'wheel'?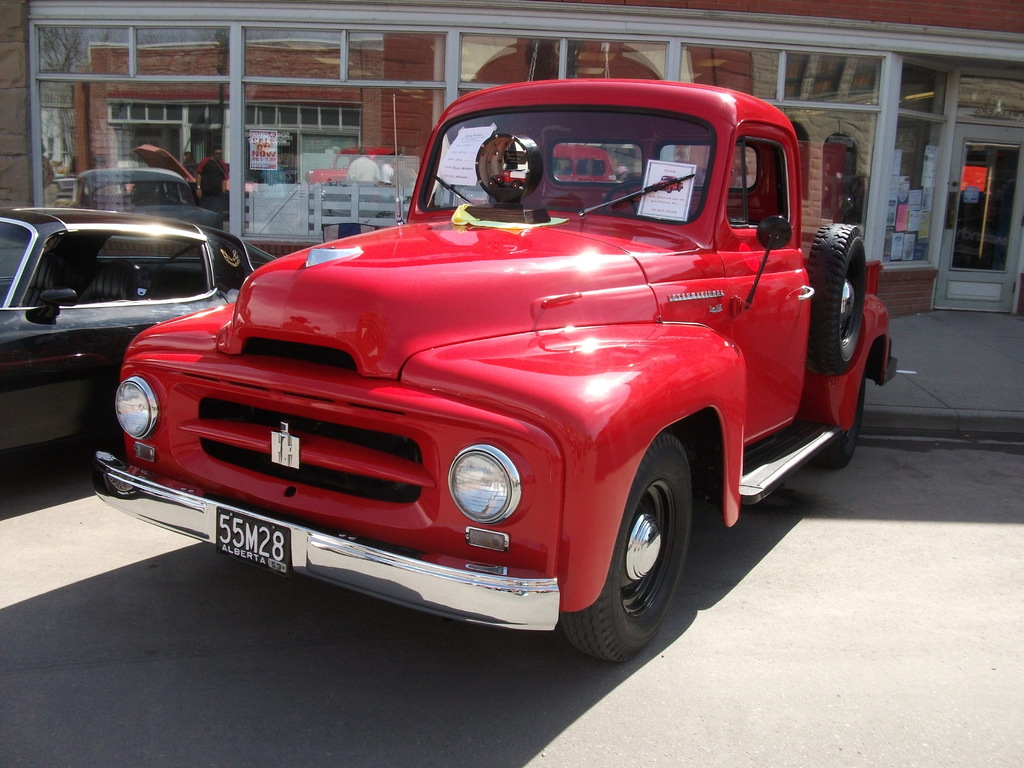
bbox=[802, 371, 873, 474]
